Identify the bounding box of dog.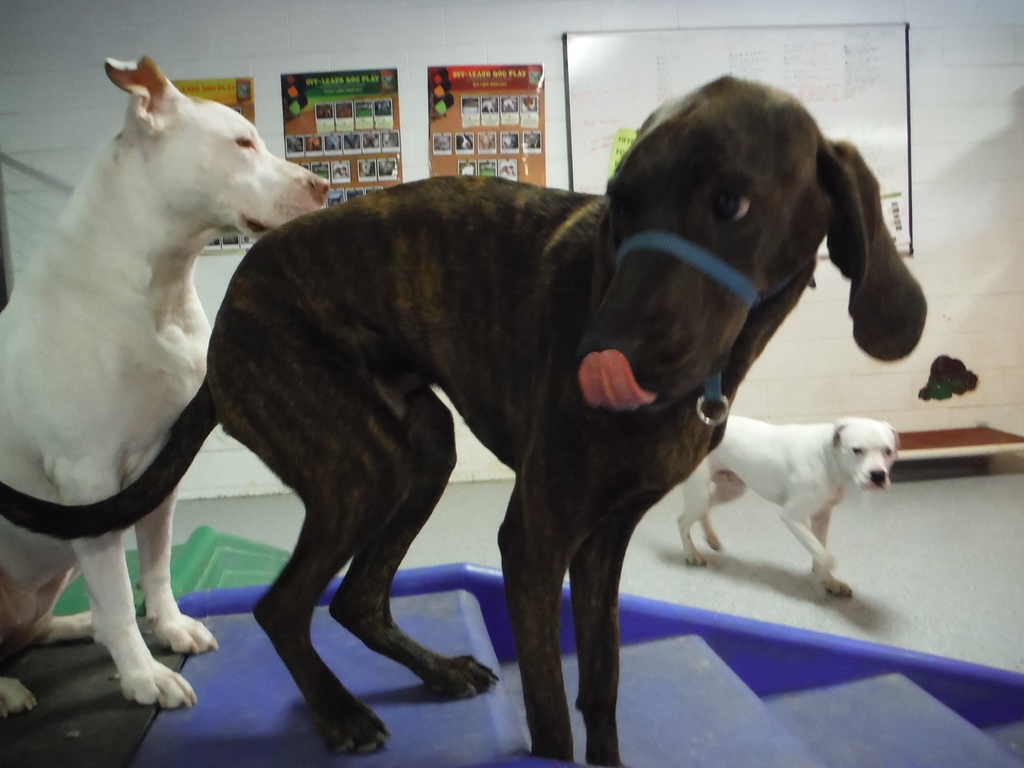
(x1=673, y1=412, x2=903, y2=600).
